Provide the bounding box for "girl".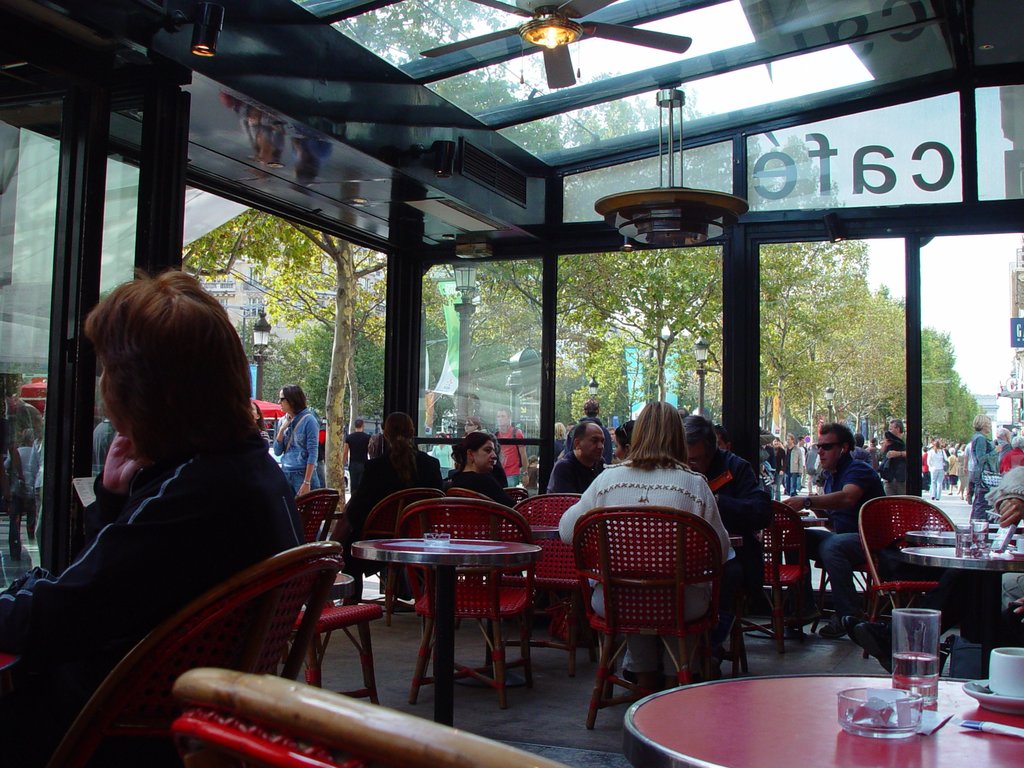
329,399,429,580.
